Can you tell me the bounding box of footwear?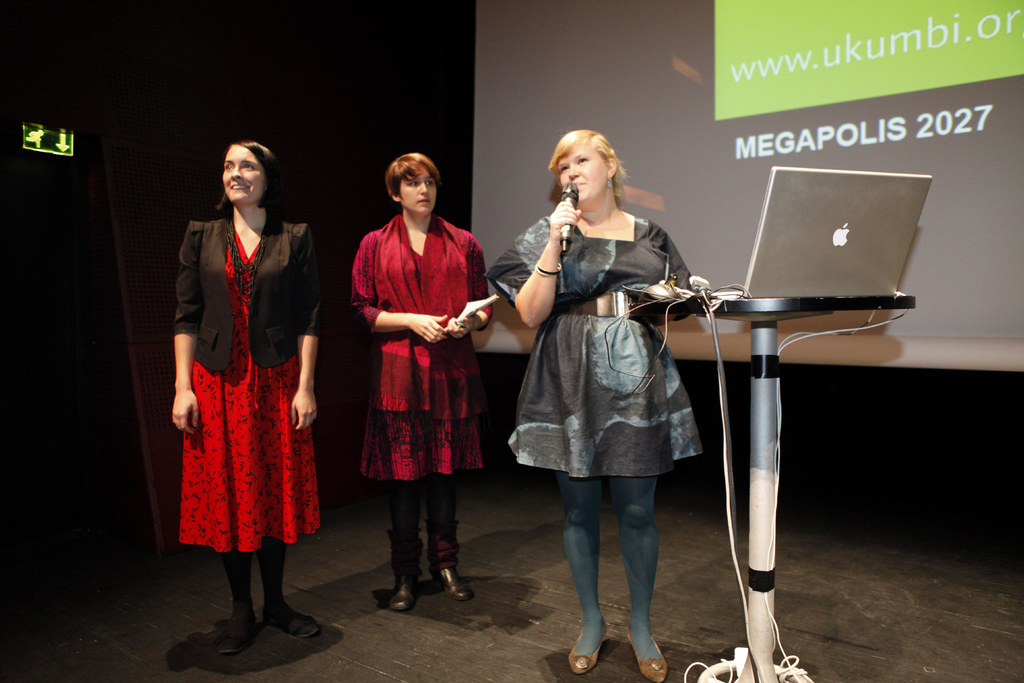
625, 625, 669, 682.
